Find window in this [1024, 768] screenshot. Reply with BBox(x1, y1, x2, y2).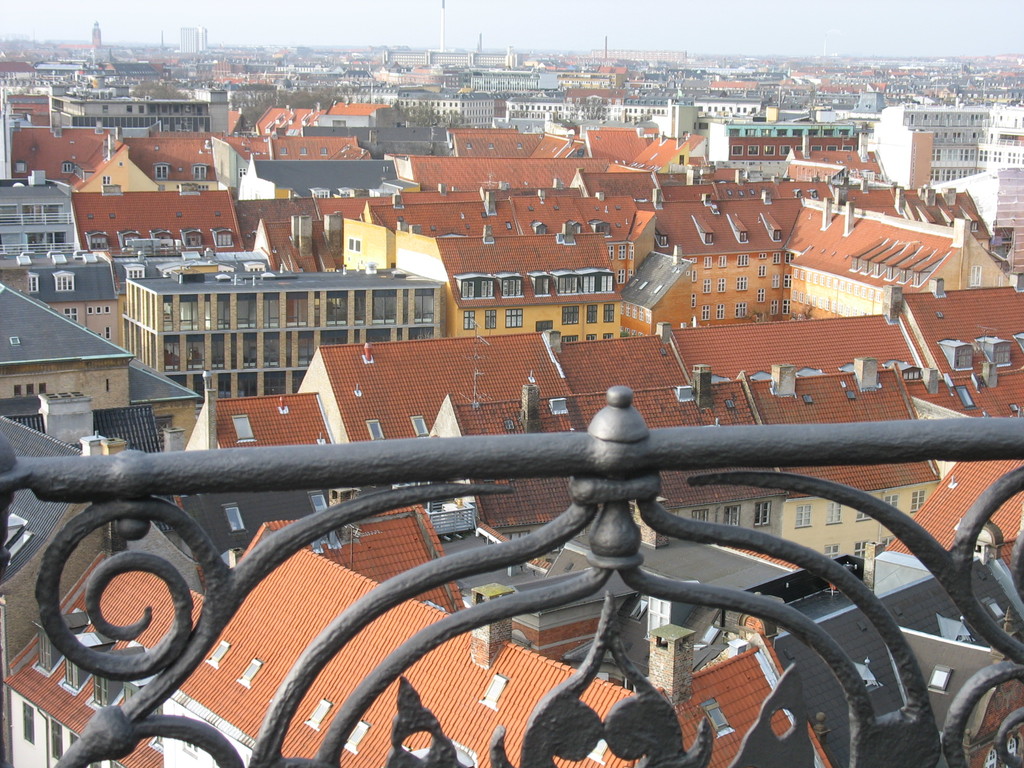
BBox(349, 237, 361, 252).
